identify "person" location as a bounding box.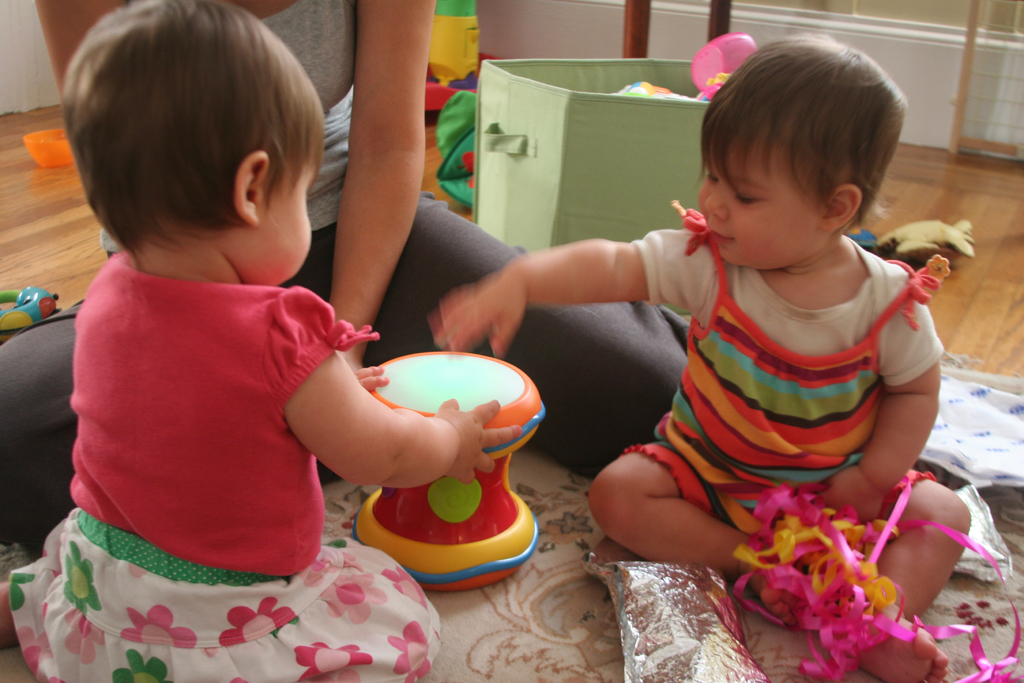
bbox=[0, 0, 527, 682].
